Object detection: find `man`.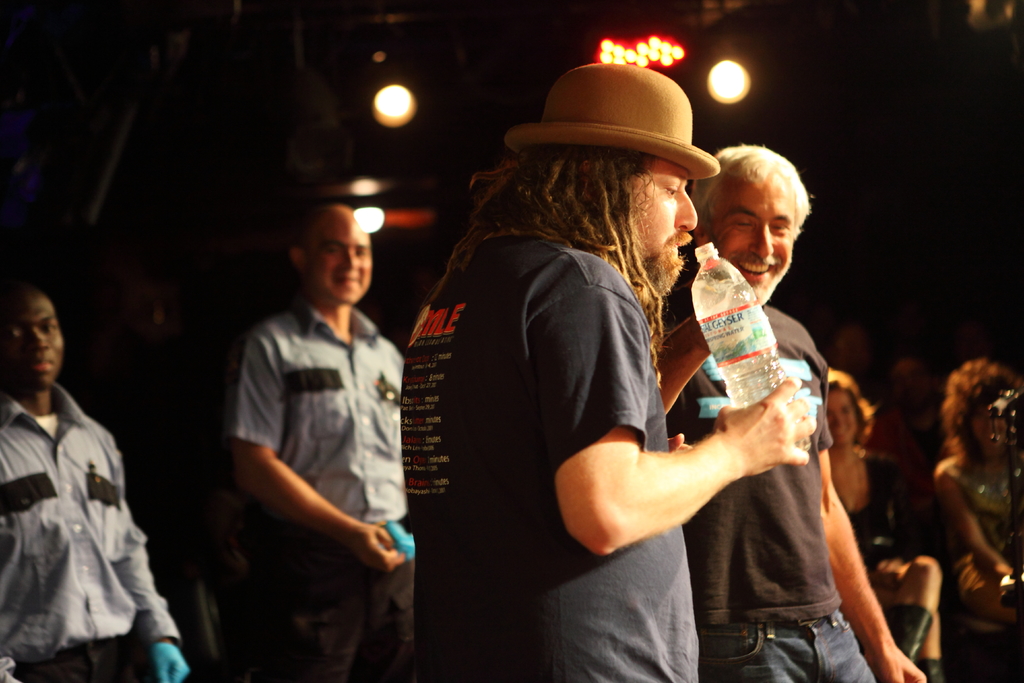
(x1=0, y1=288, x2=185, y2=682).
